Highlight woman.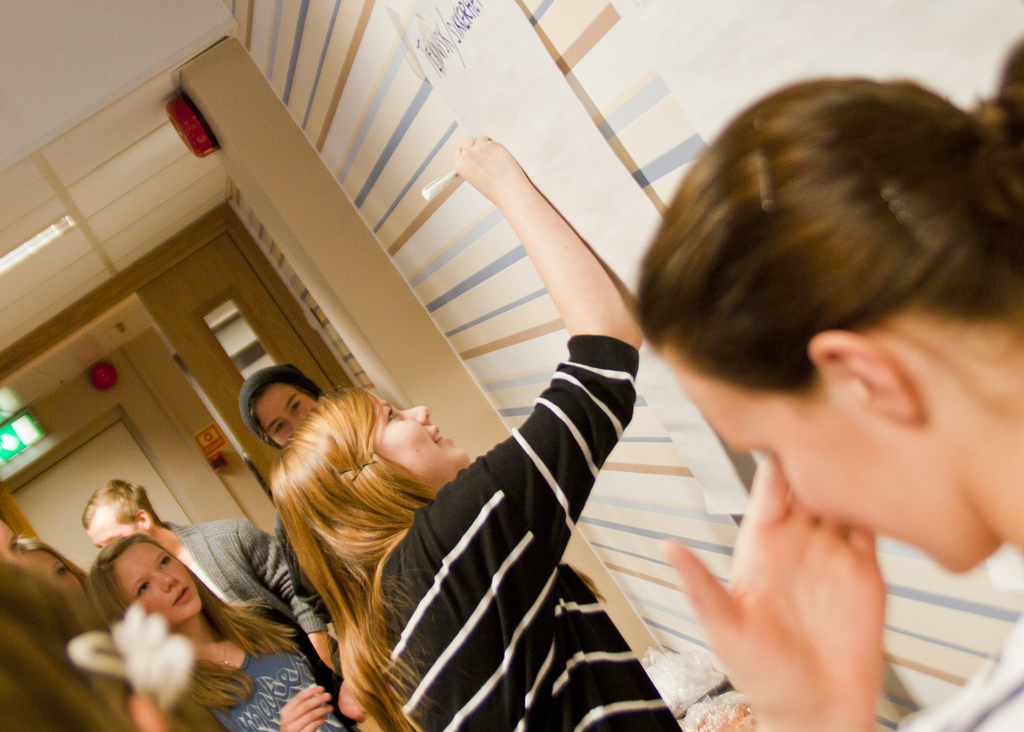
Highlighted region: region(84, 531, 344, 731).
